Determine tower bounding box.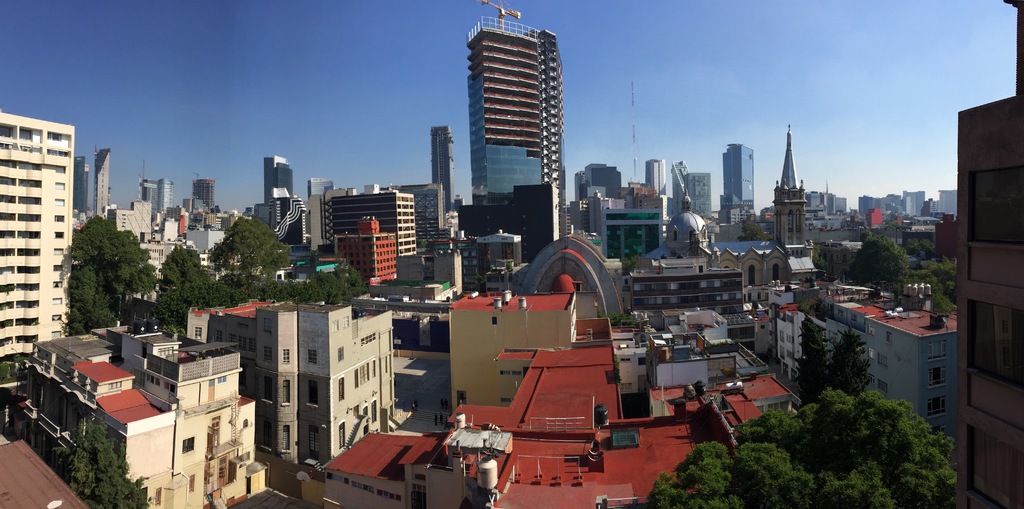
Determined: [188, 174, 217, 217].
